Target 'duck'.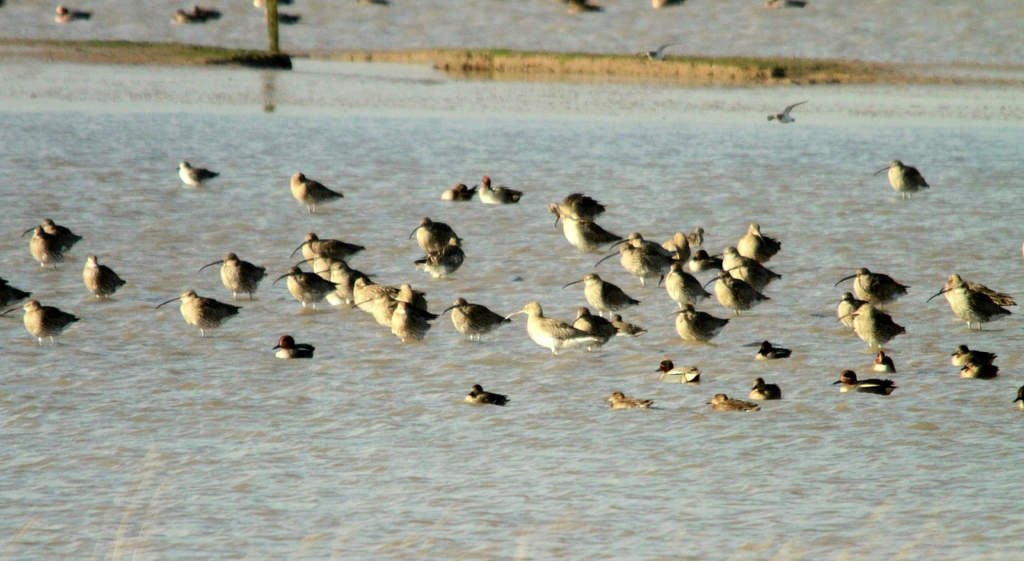
Target region: detection(352, 273, 404, 321).
